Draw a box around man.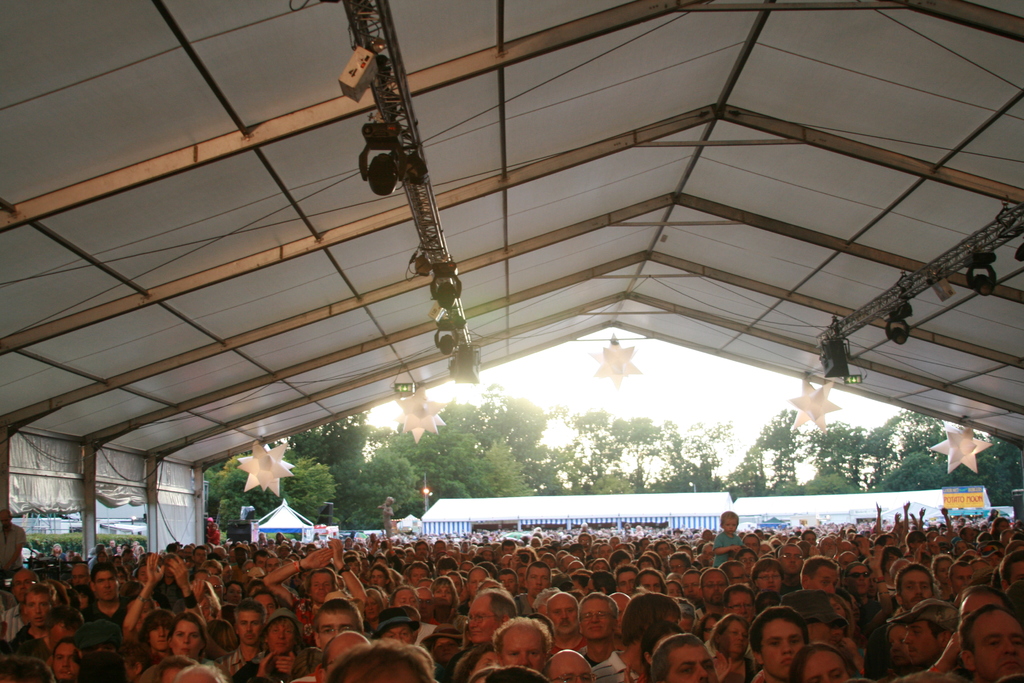
bbox=[847, 562, 874, 605].
